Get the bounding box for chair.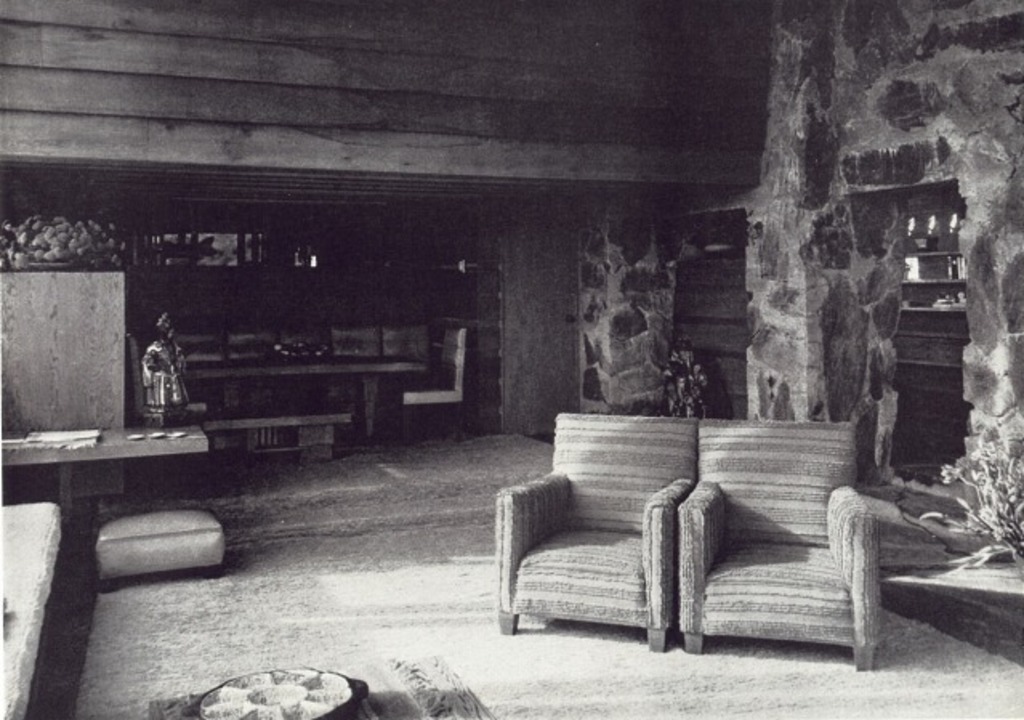
402 322 468 443.
